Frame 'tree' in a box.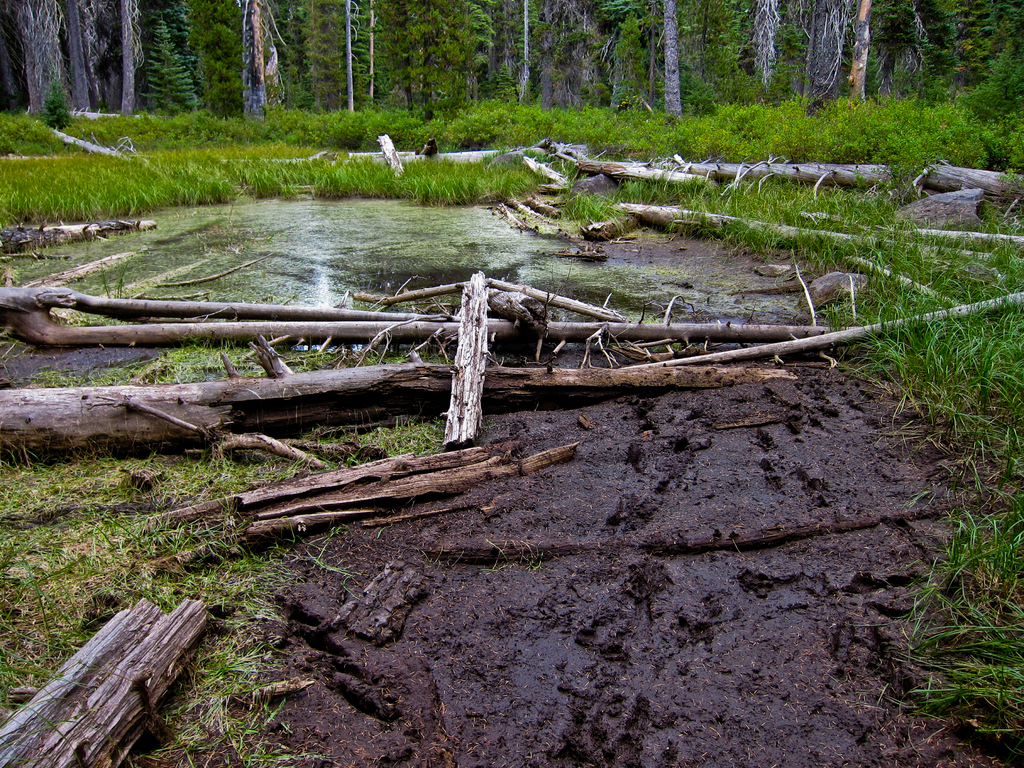
detection(538, 0, 548, 103).
